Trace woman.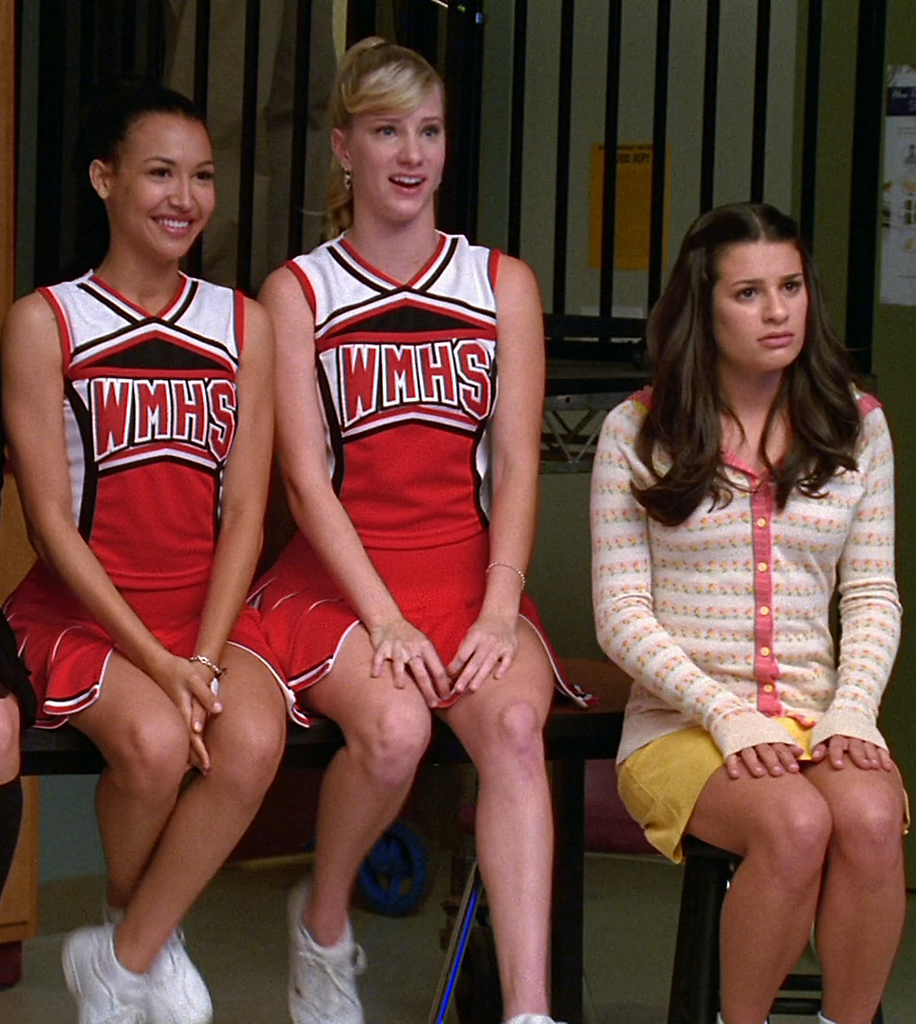
Traced to left=574, top=191, right=899, bottom=1023.
